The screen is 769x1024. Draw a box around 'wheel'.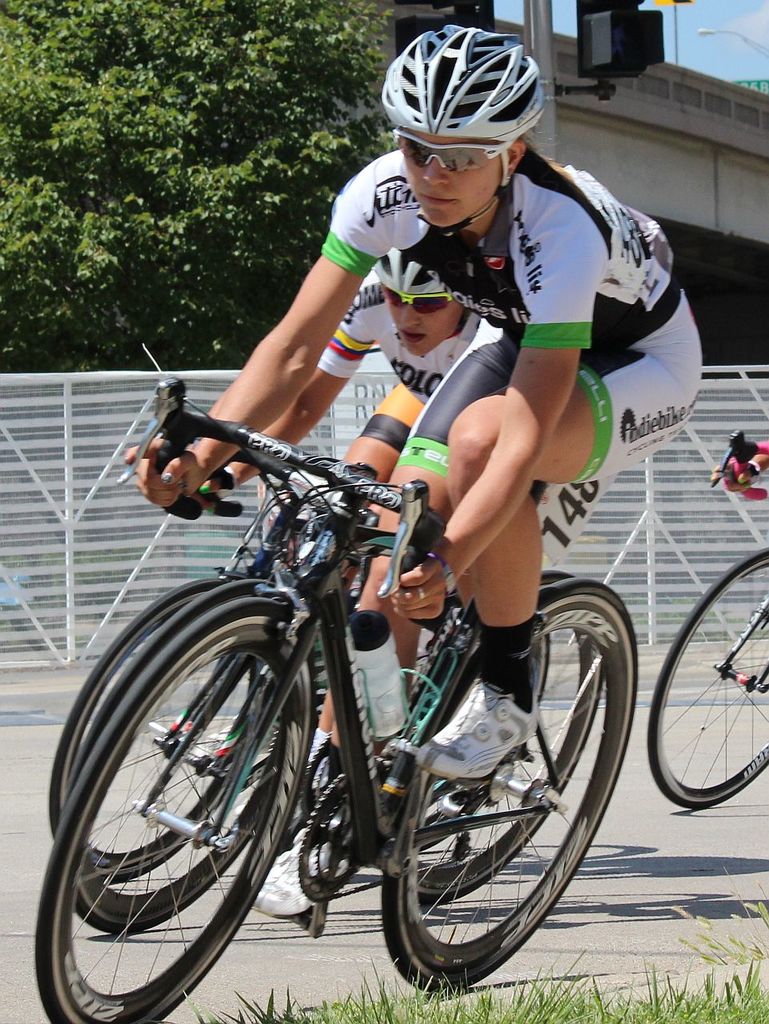
Rect(408, 622, 552, 855).
